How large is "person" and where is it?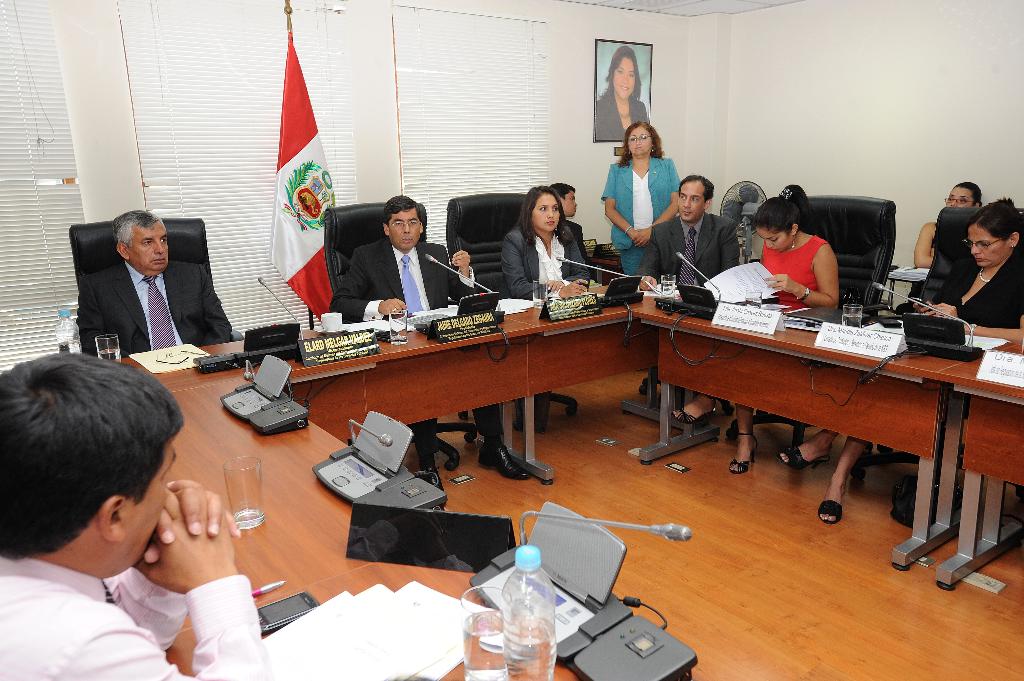
Bounding box: locate(595, 44, 648, 142).
